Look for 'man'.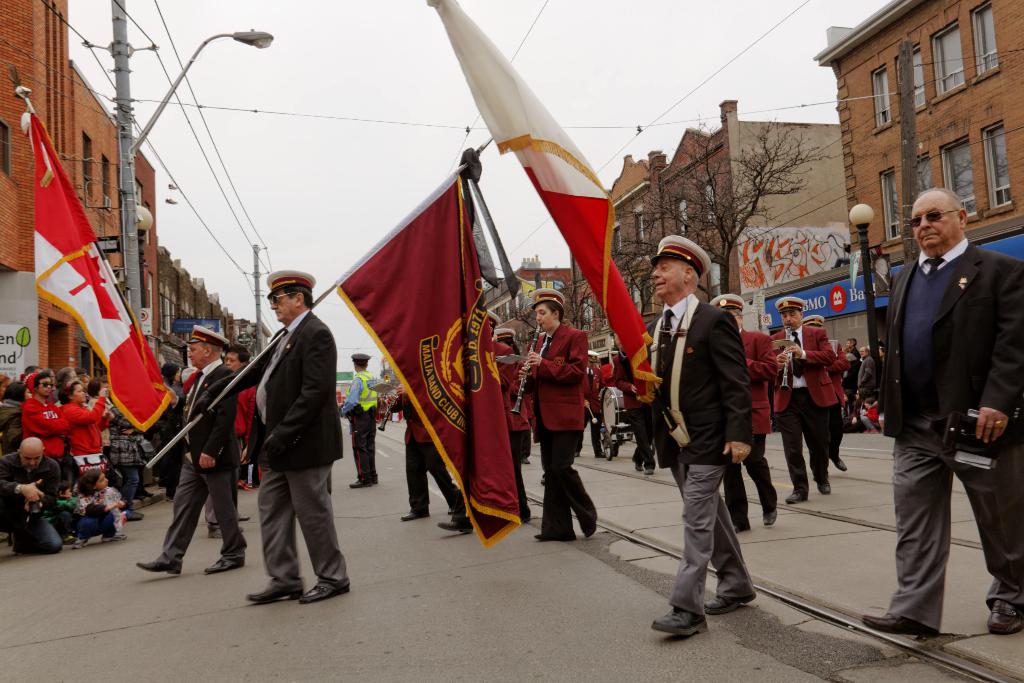
Found: bbox(870, 169, 1015, 642).
